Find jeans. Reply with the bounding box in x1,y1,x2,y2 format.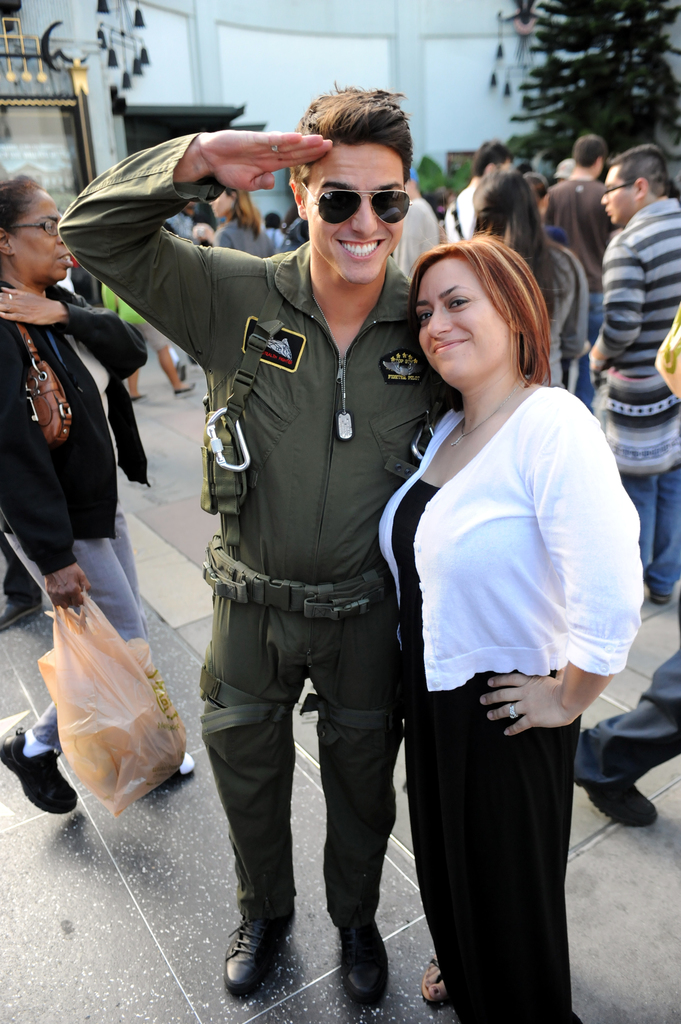
575,657,679,783.
